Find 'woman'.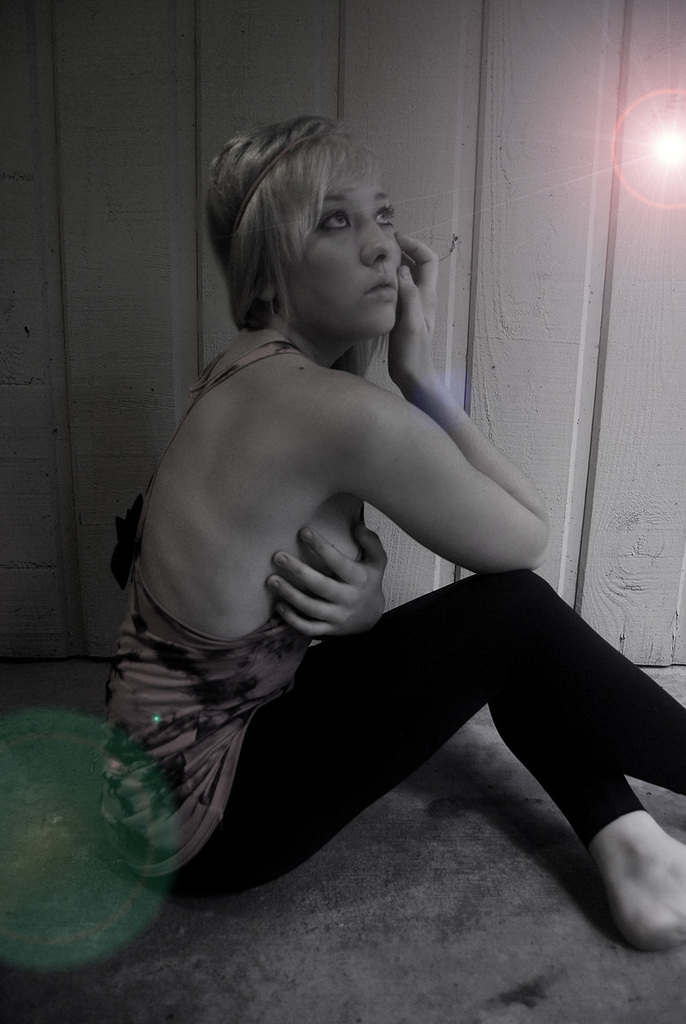
[left=87, top=116, right=623, bottom=983].
